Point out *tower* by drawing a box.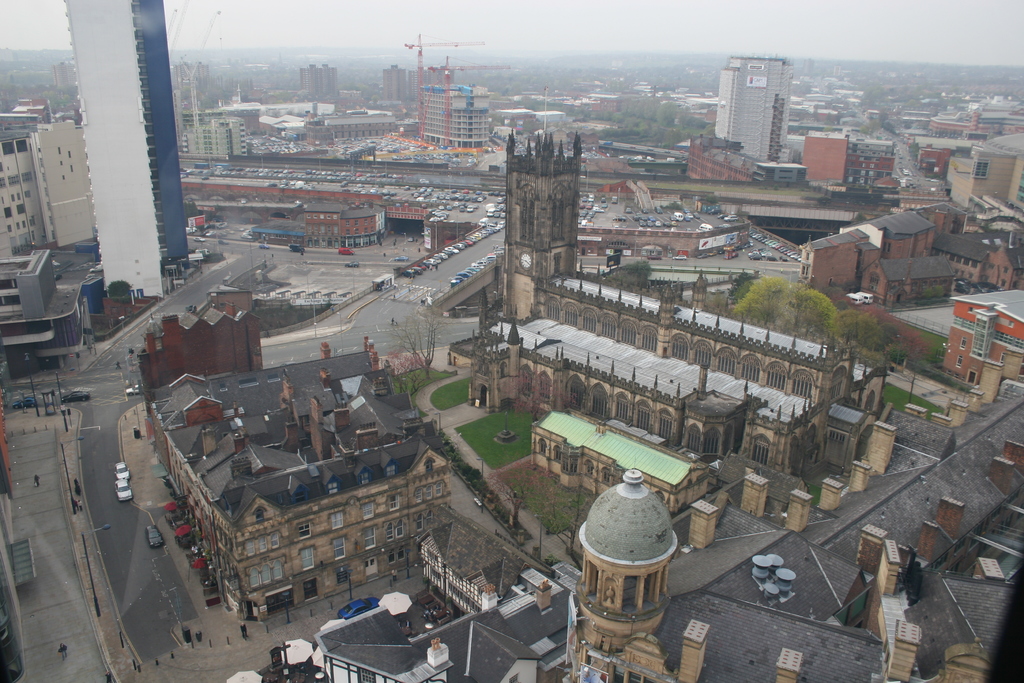
[left=406, top=35, right=492, bottom=143].
